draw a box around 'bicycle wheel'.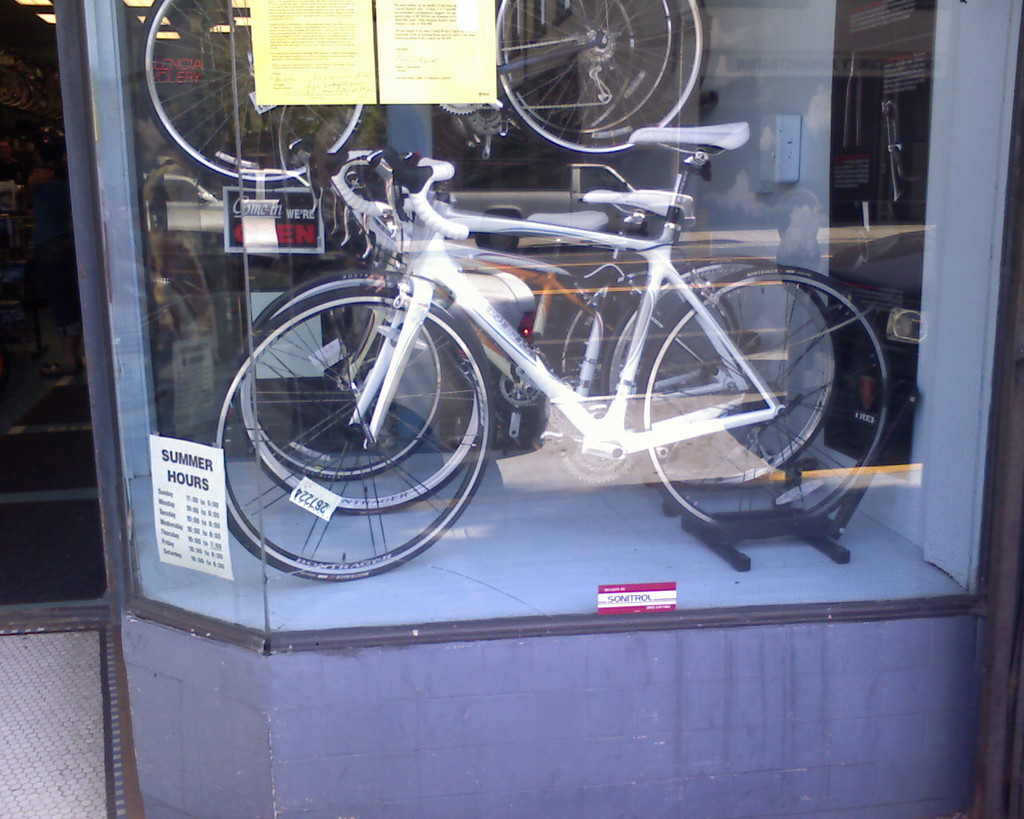
490,0,717,158.
